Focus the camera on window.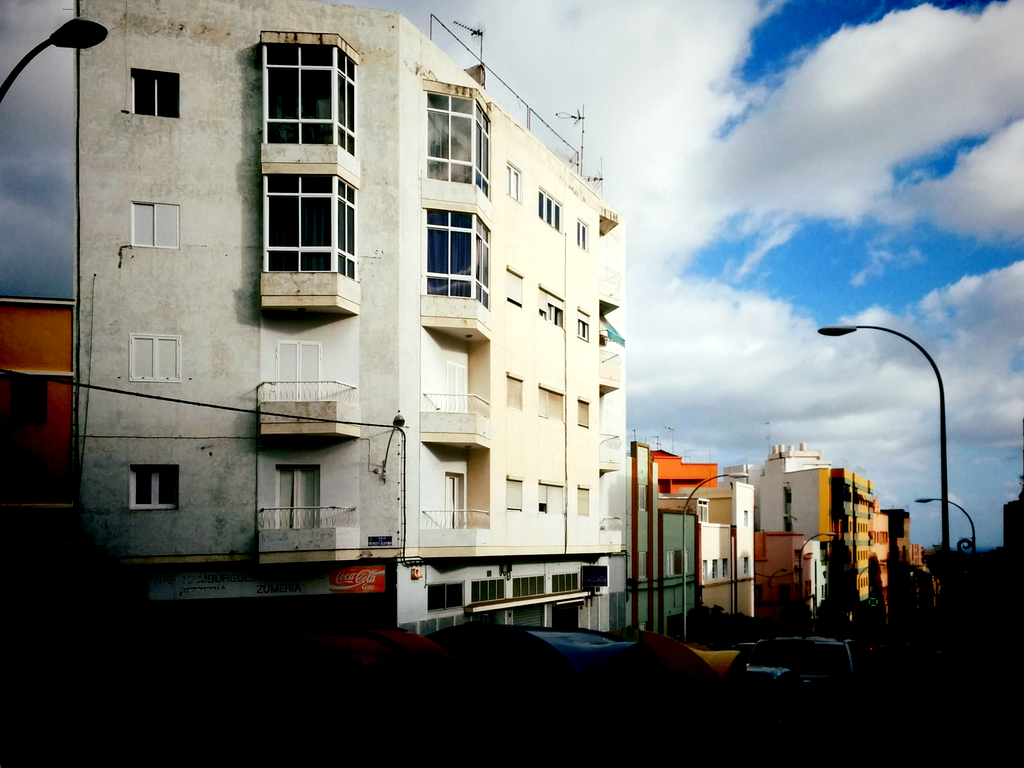
Focus region: 422 78 492 202.
